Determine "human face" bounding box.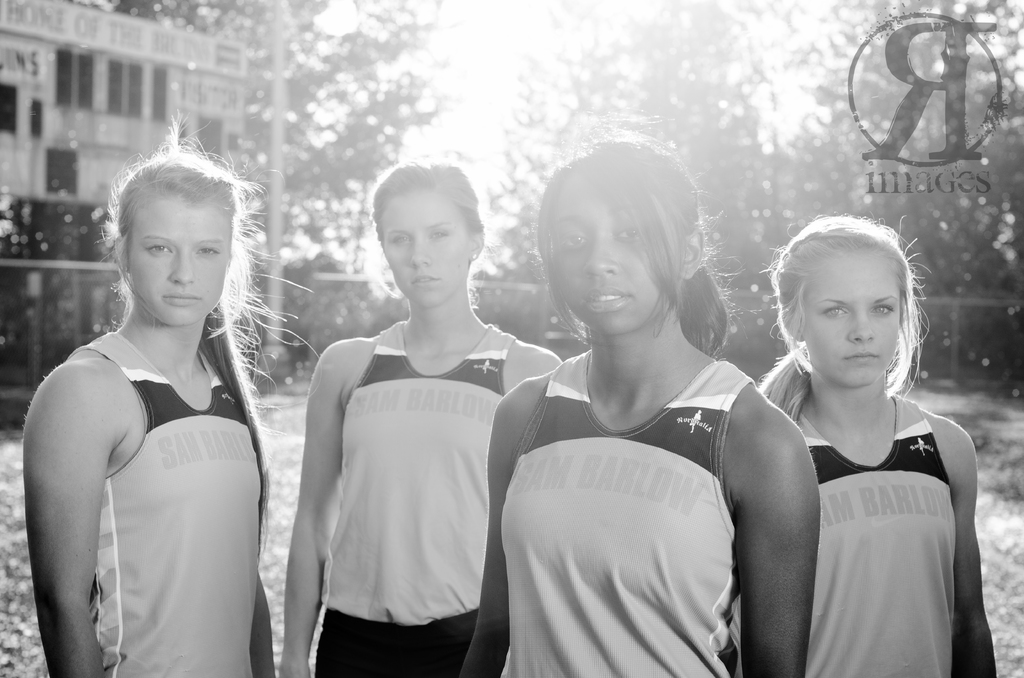
Determined: region(383, 186, 474, 310).
